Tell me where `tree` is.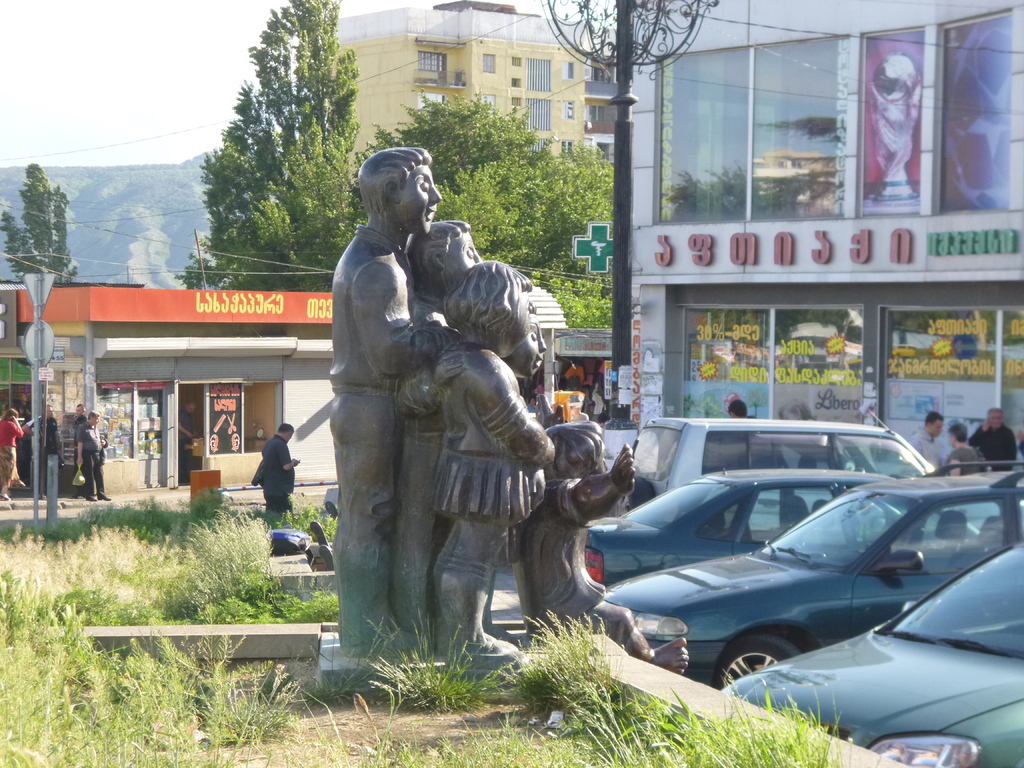
`tree` is at <box>435,129,624,268</box>.
